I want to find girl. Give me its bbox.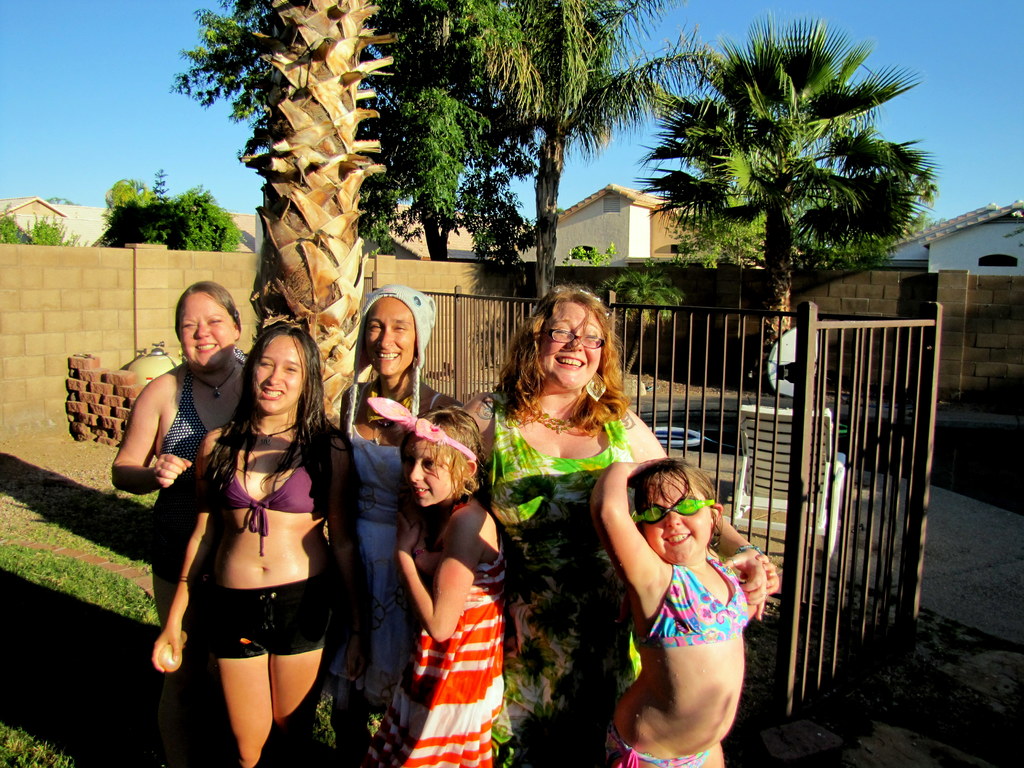
(149,315,354,767).
